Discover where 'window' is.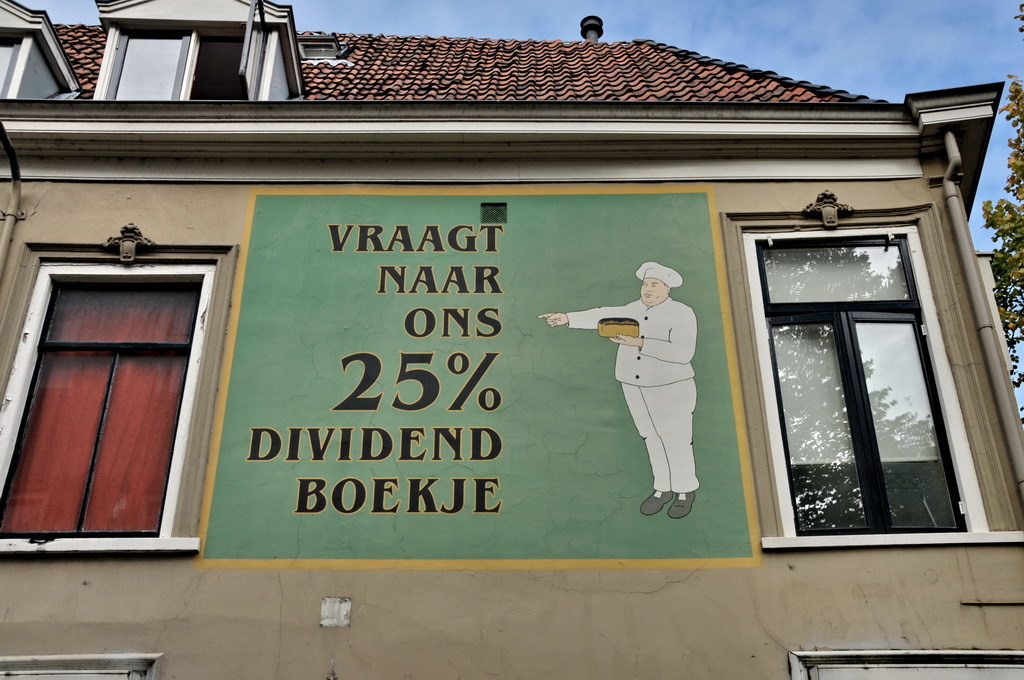
Discovered at (742, 228, 993, 535).
